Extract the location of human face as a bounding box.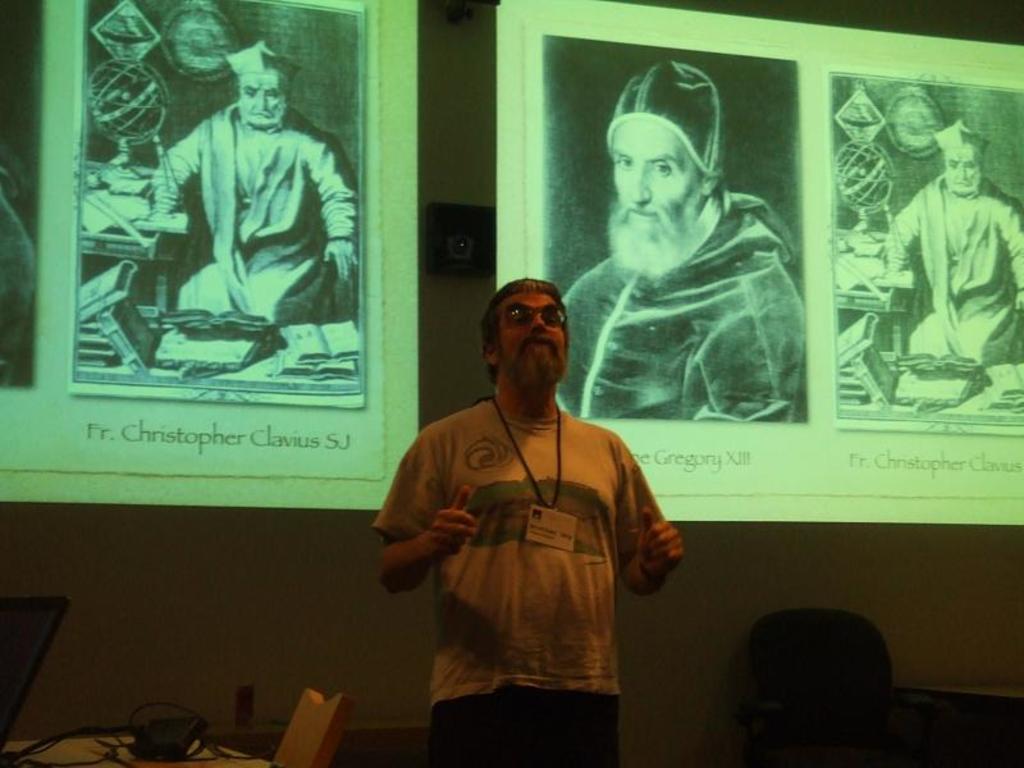
609,116,700,241.
